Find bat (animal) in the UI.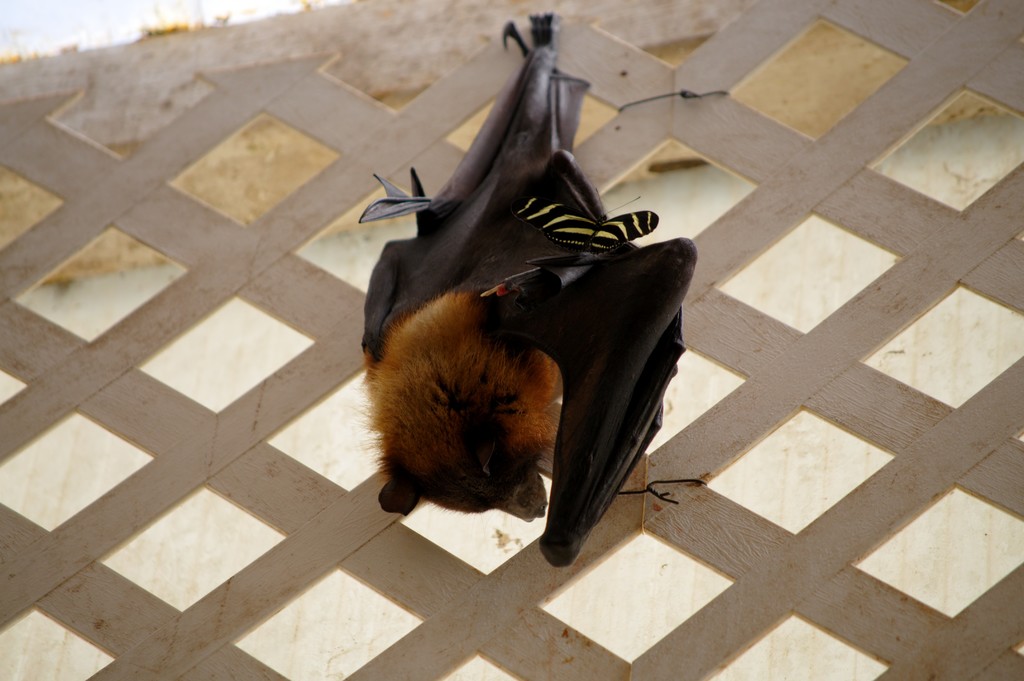
UI element at crop(351, 6, 700, 568).
